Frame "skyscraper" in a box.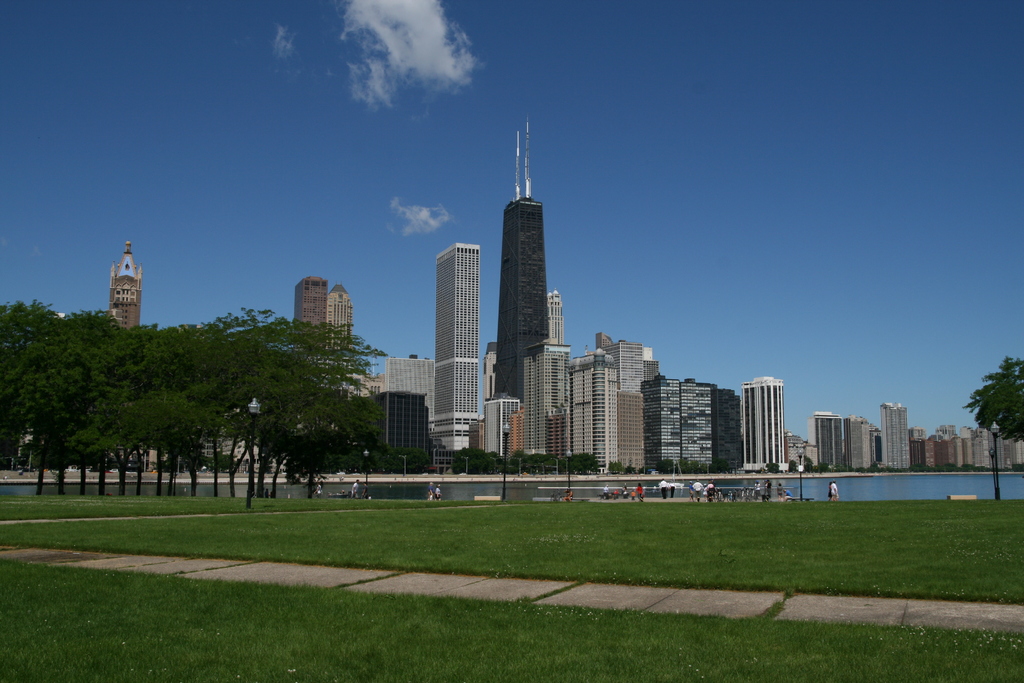
detection(616, 339, 644, 473).
